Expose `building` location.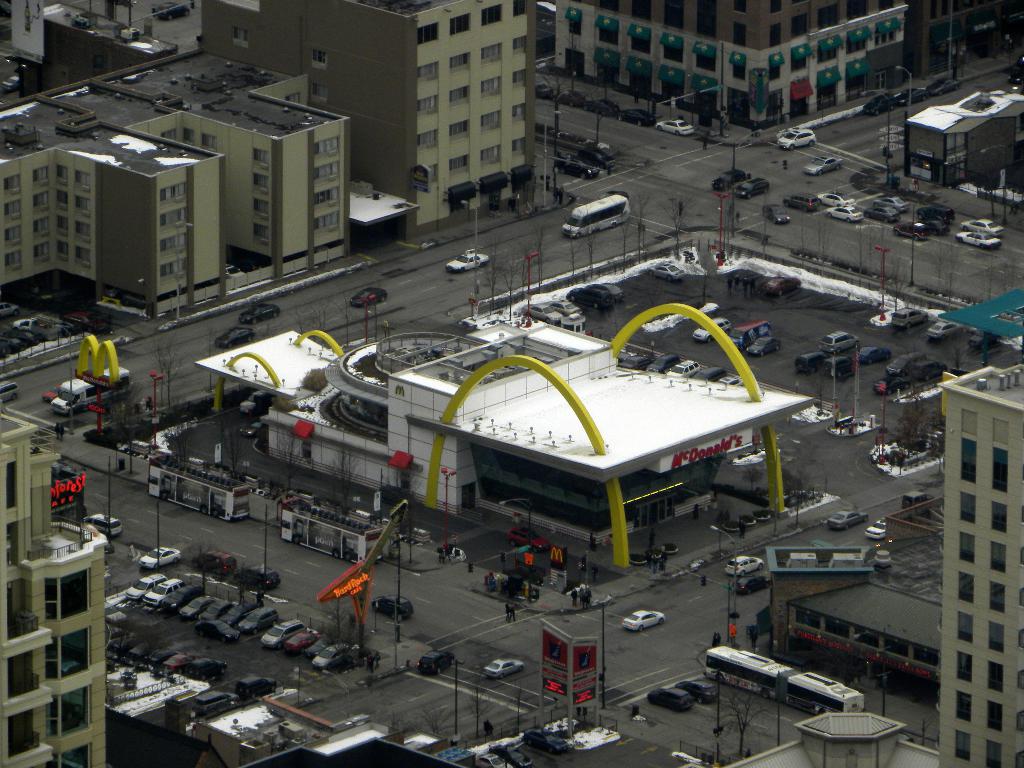
Exposed at box=[932, 356, 1023, 767].
